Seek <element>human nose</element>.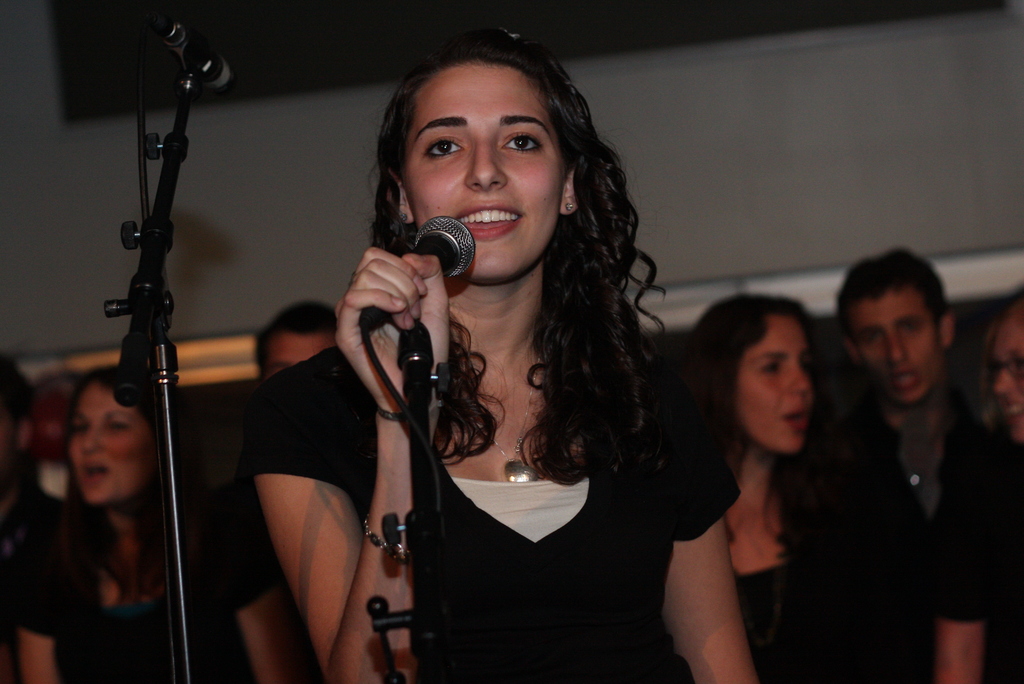
(993, 371, 1014, 399).
